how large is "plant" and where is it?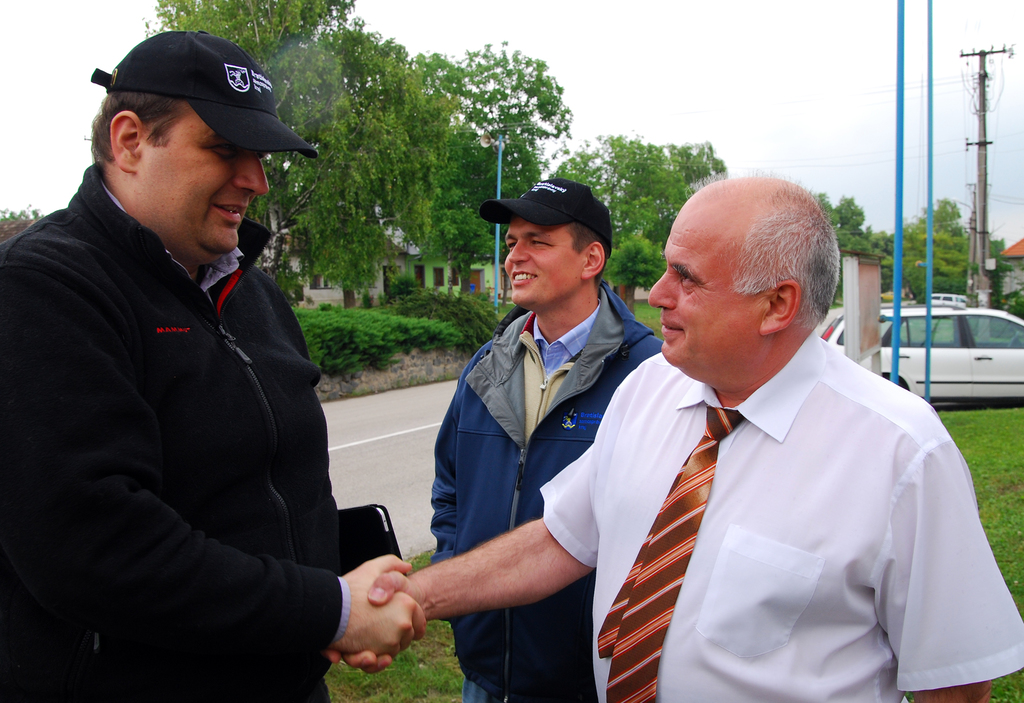
Bounding box: [left=630, top=292, right=662, bottom=341].
